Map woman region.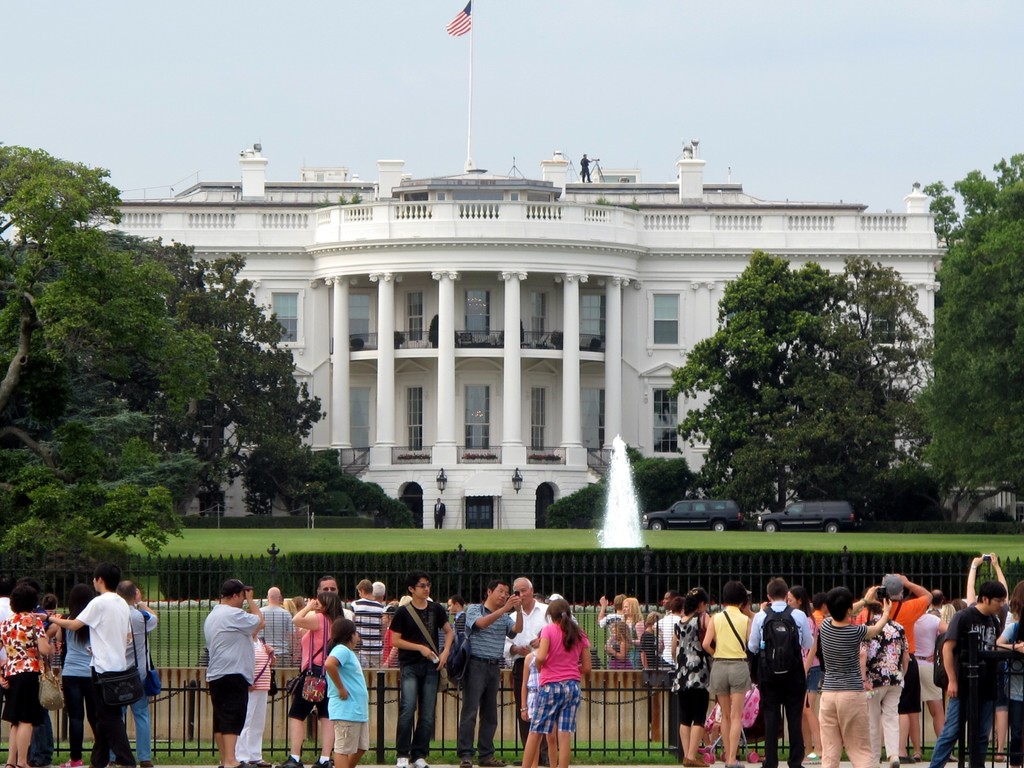
Mapped to (858,591,908,767).
